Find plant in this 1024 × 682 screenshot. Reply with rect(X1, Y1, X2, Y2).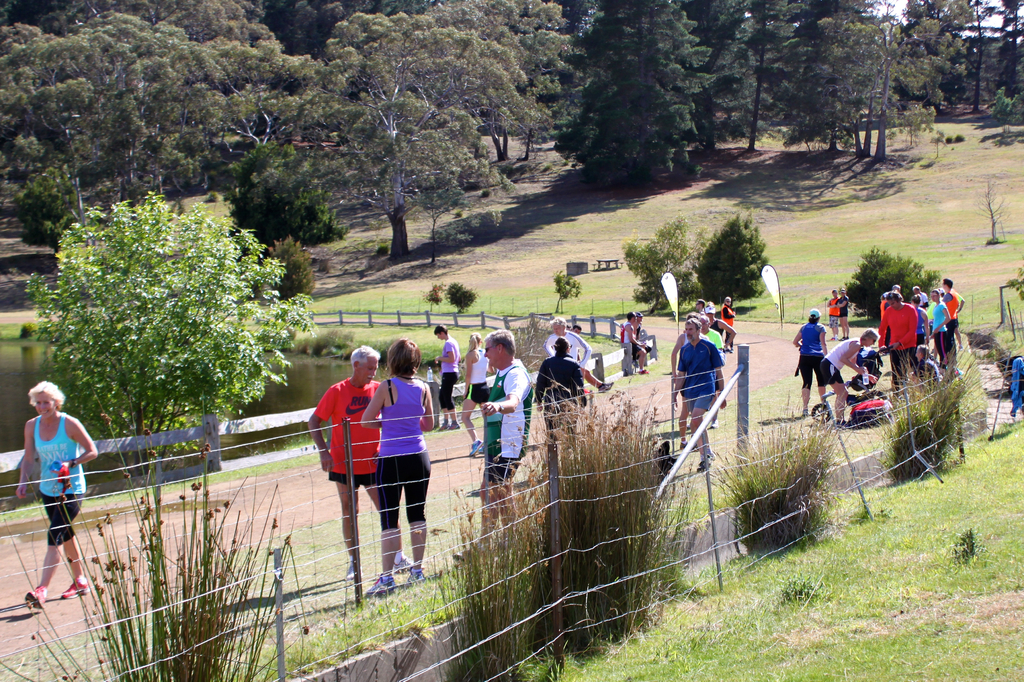
rect(2, 448, 291, 681).
